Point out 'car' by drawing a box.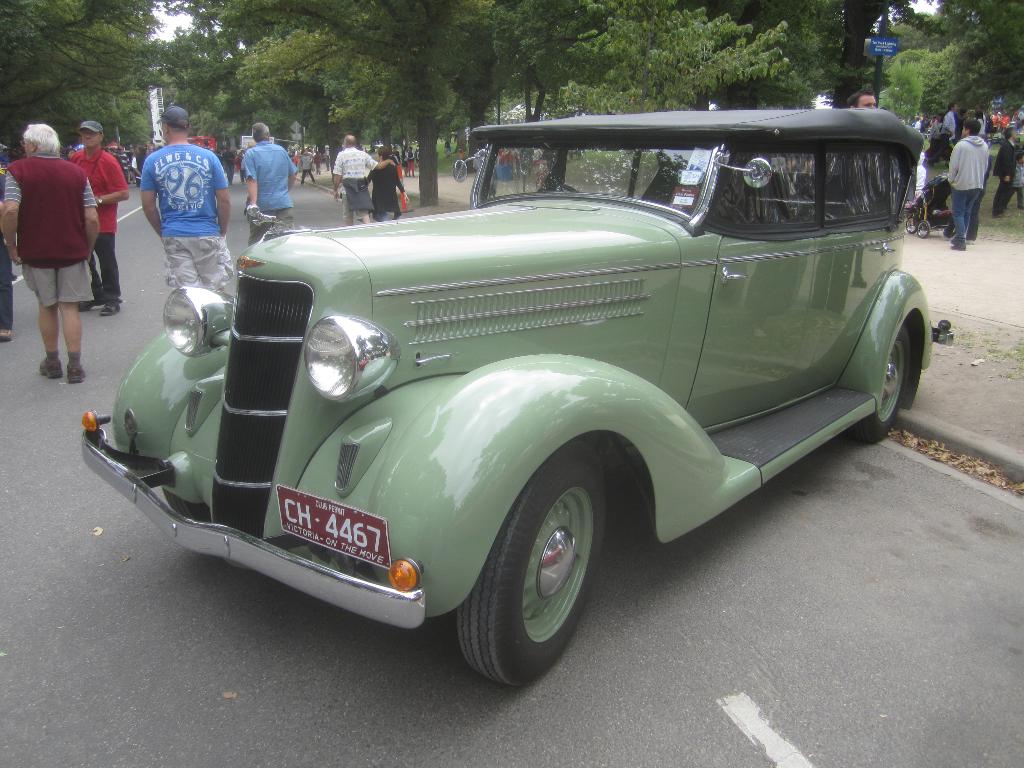
select_region(66, 111, 960, 693).
